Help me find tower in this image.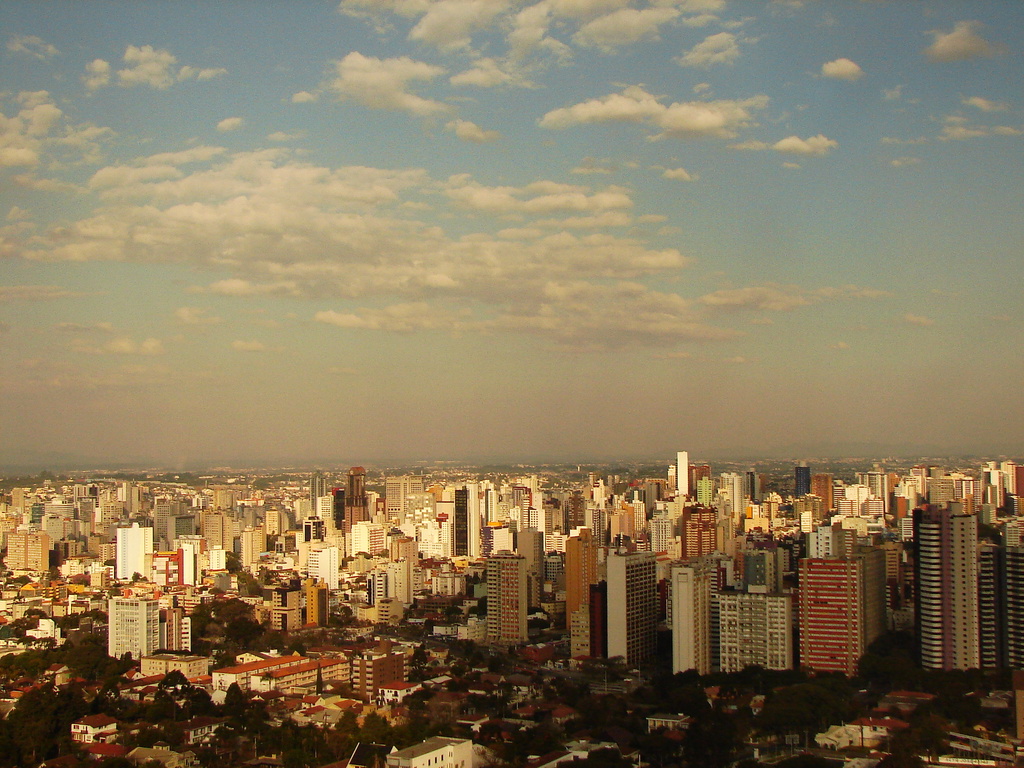
Found it: [681,500,737,588].
